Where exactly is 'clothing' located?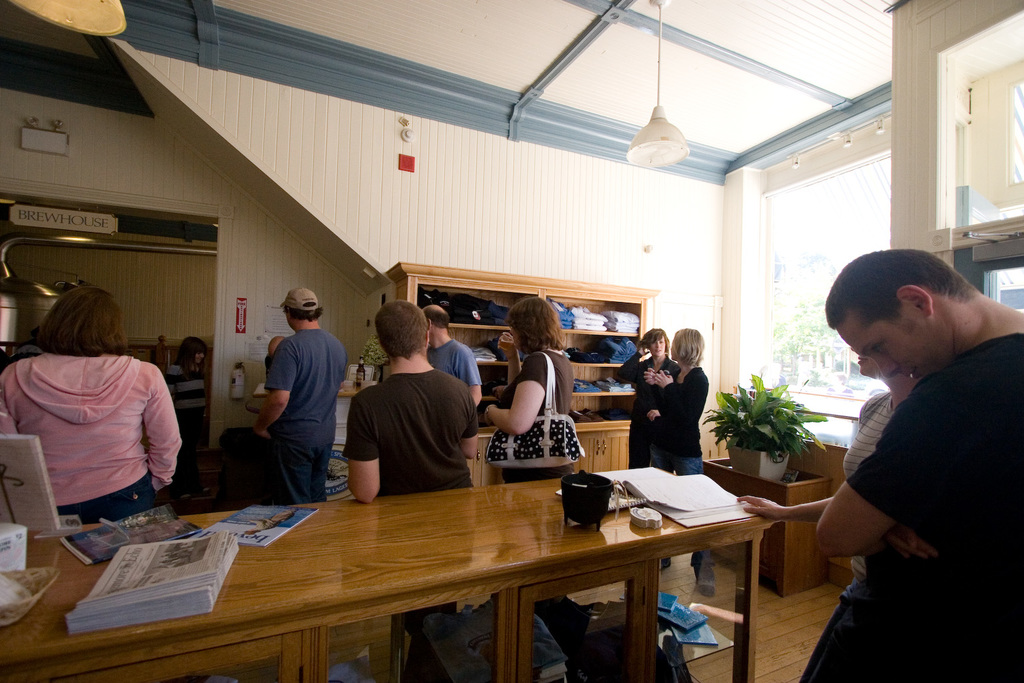
Its bounding box is [x1=341, y1=378, x2=473, y2=498].
